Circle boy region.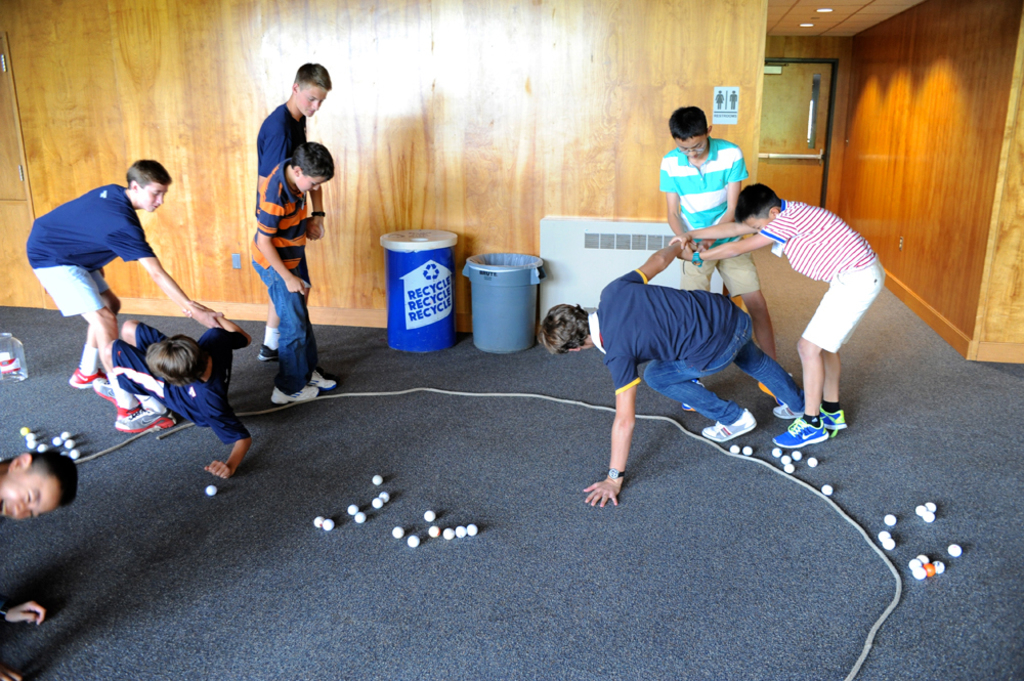
Region: (677,183,884,459).
